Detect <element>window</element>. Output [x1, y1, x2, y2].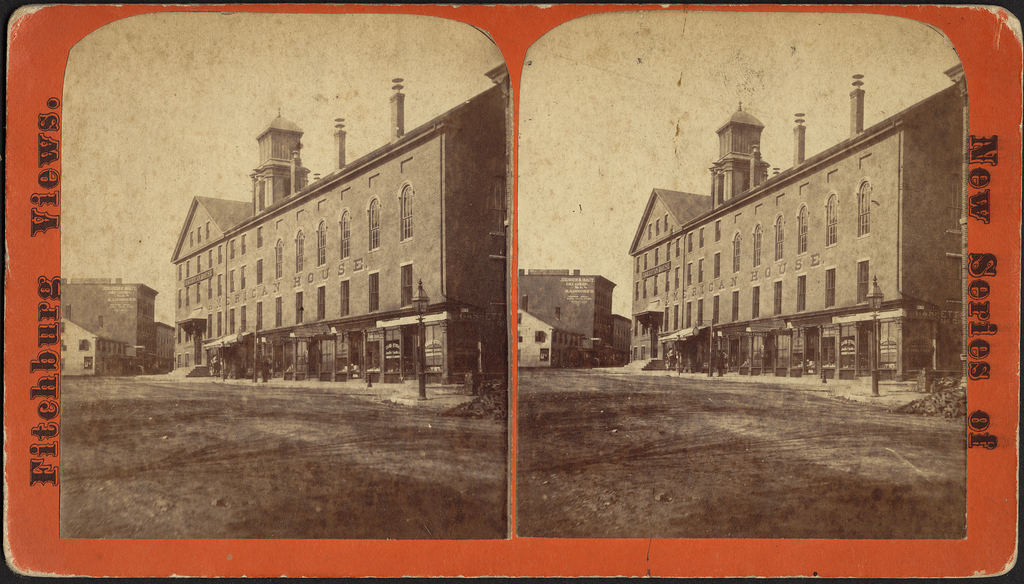
[686, 263, 691, 285].
